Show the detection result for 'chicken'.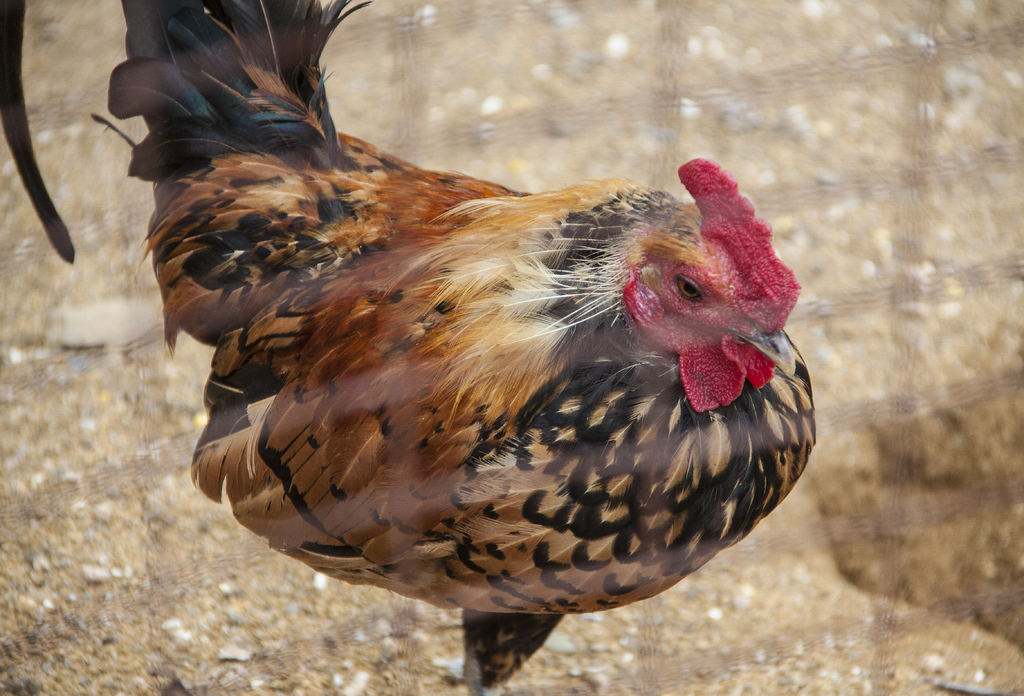
157 64 812 695.
